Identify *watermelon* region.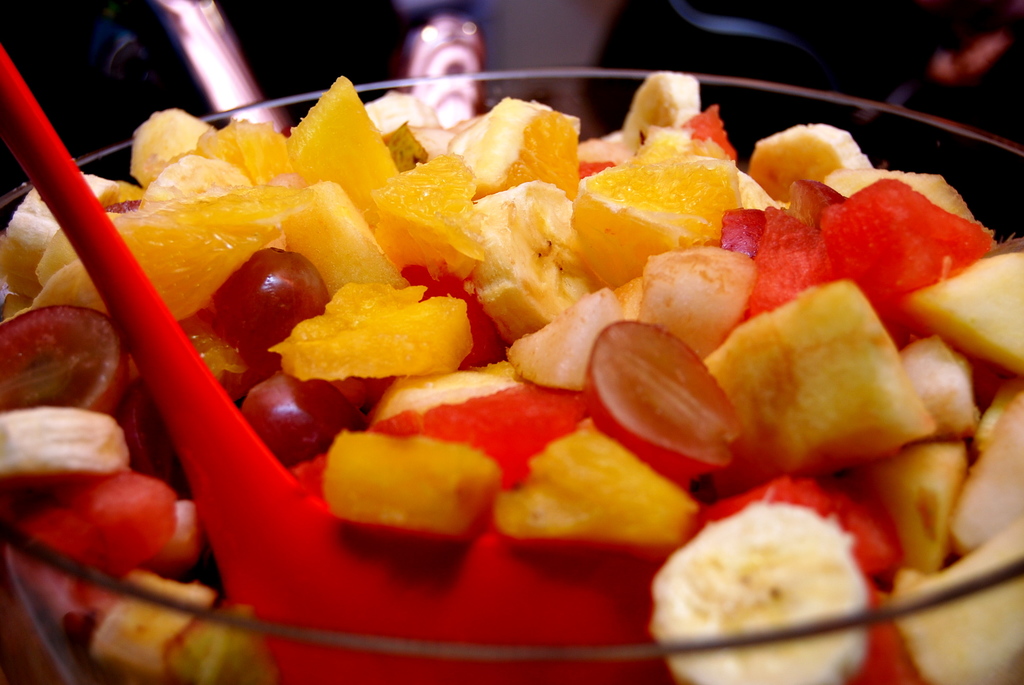
Region: Rect(739, 180, 986, 343).
